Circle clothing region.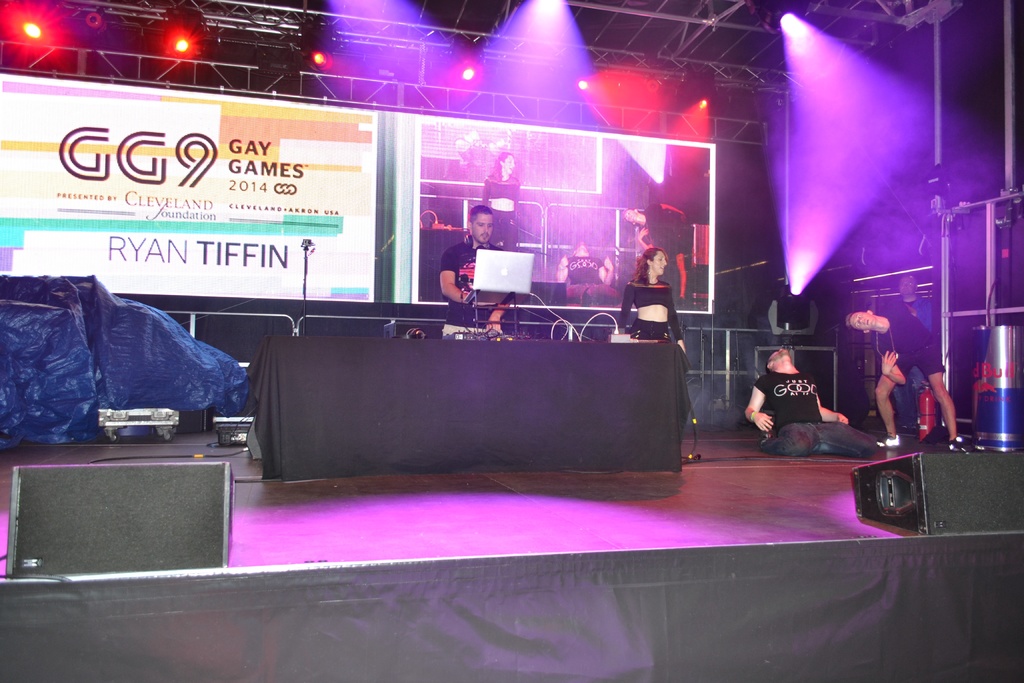
Region: box(619, 276, 684, 340).
